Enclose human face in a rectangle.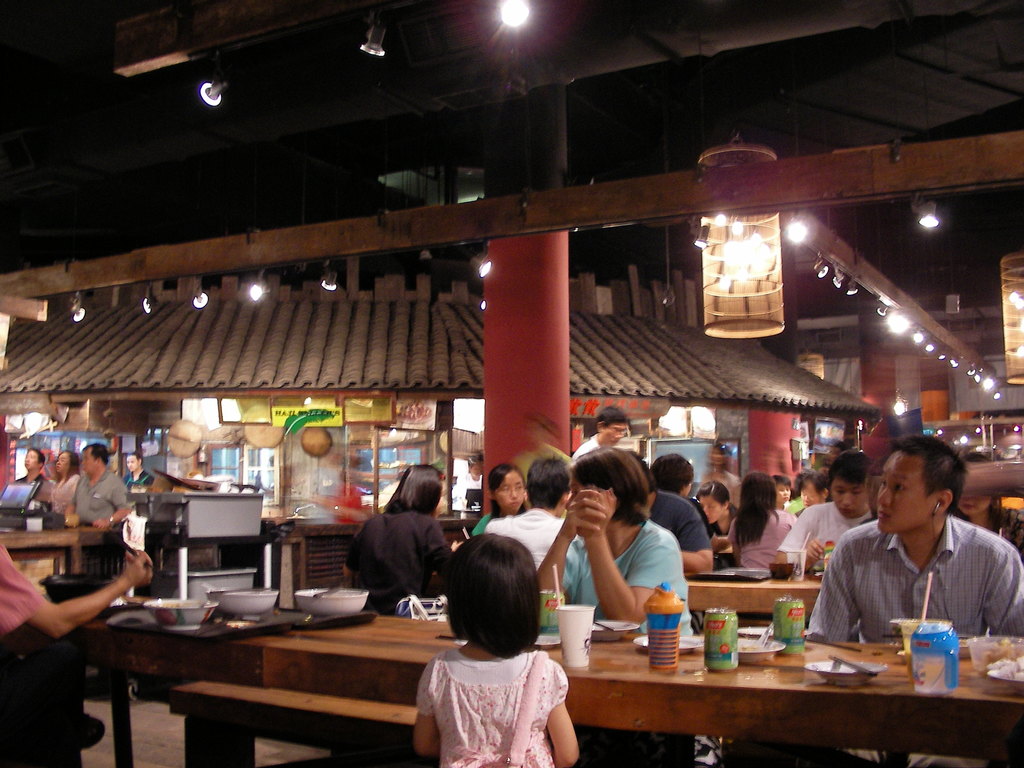
x1=698, y1=494, x2=724, y2=524.
